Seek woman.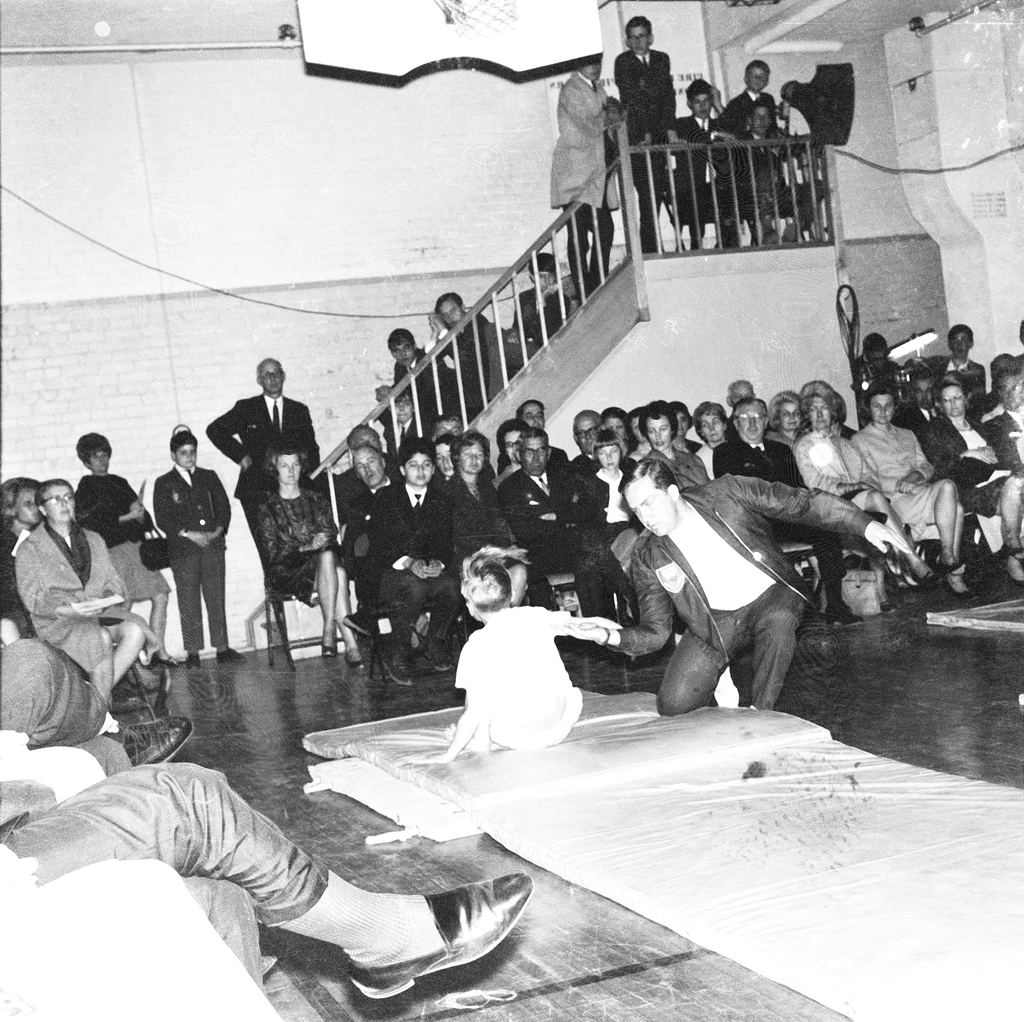
{"left": 17, "top": 483, "right": 166, "bottom": 701}.
